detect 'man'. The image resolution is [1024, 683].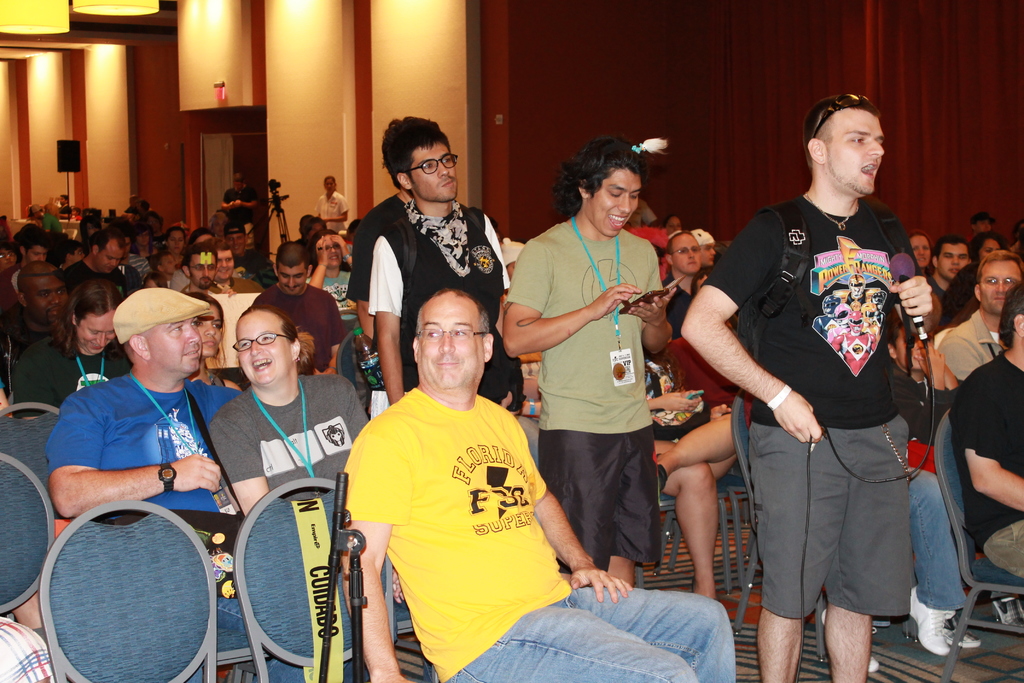
bbox=[256, 238, 349, 374].
